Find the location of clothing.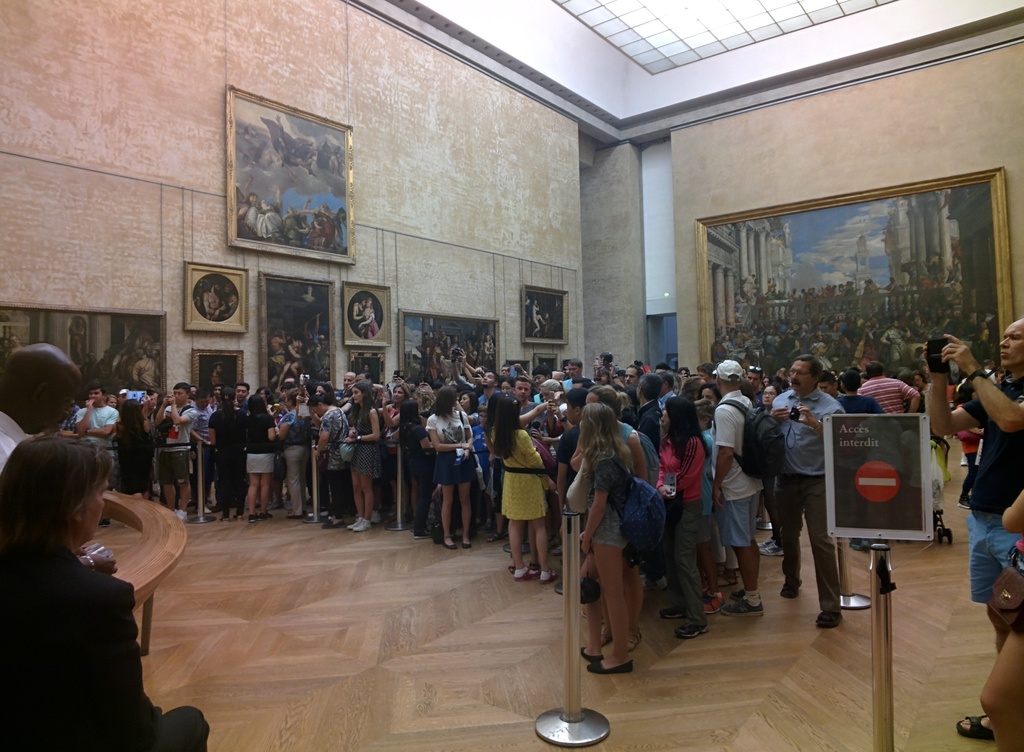
Location: <box>625,395,664,476</box>.
